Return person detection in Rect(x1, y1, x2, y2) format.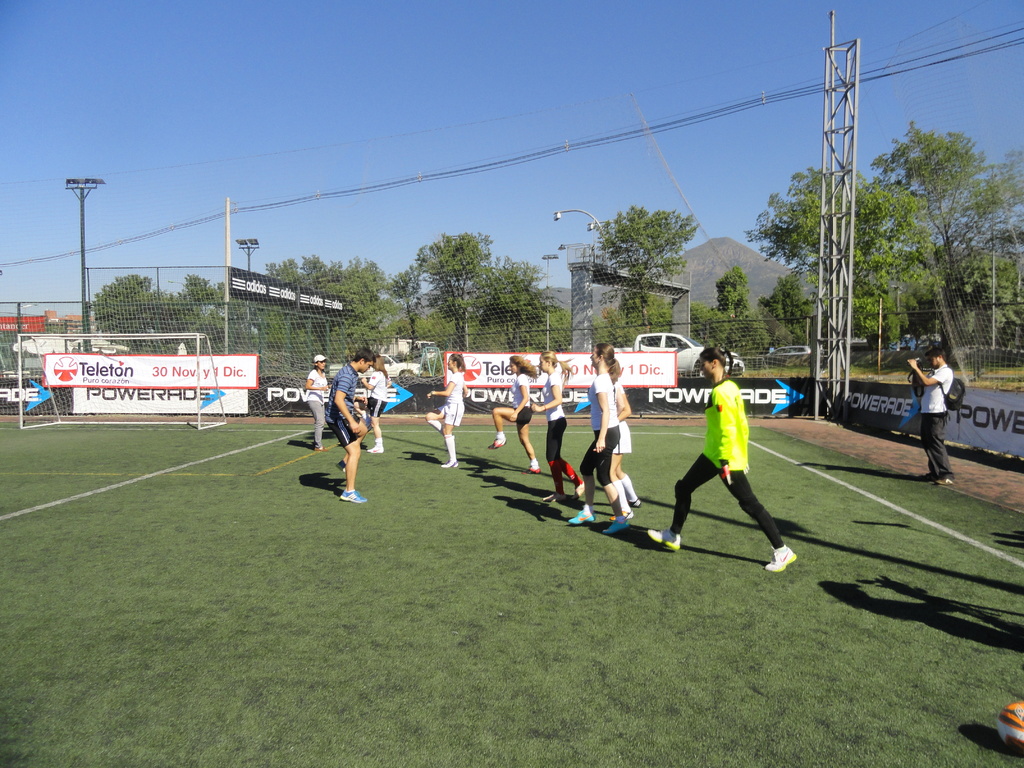
Rect(611, 369, 636, 518).
